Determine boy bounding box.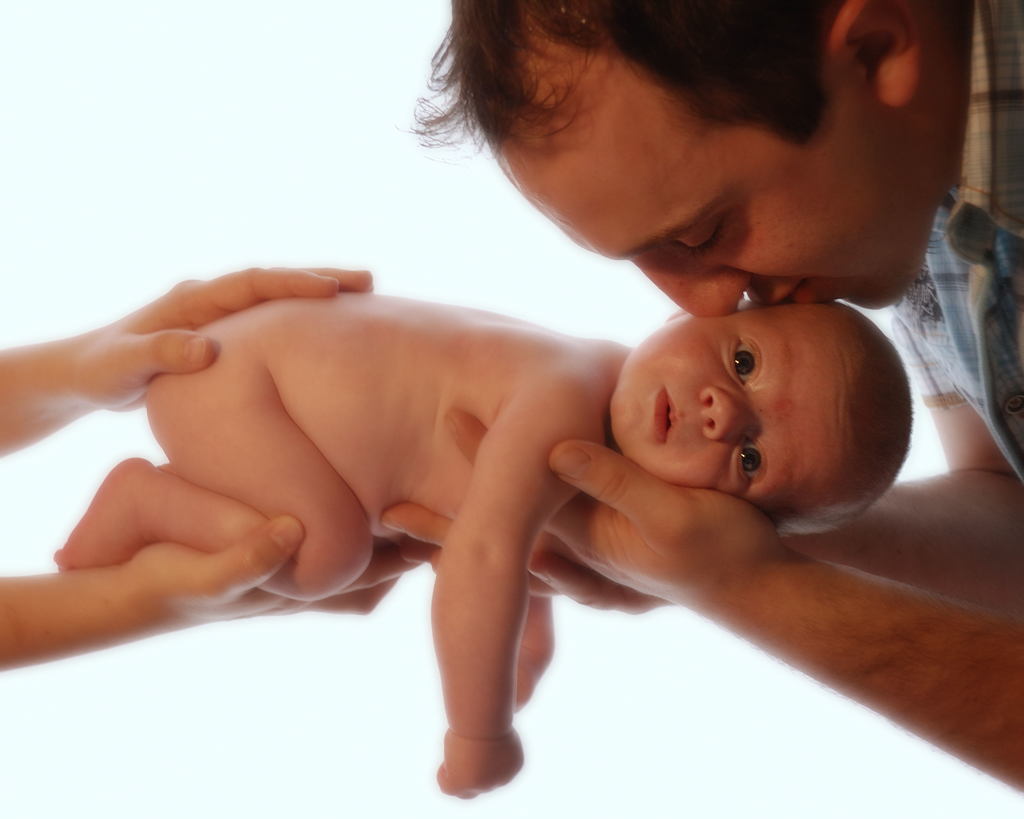
Determined: Rect(51, 287, 915, 799).
